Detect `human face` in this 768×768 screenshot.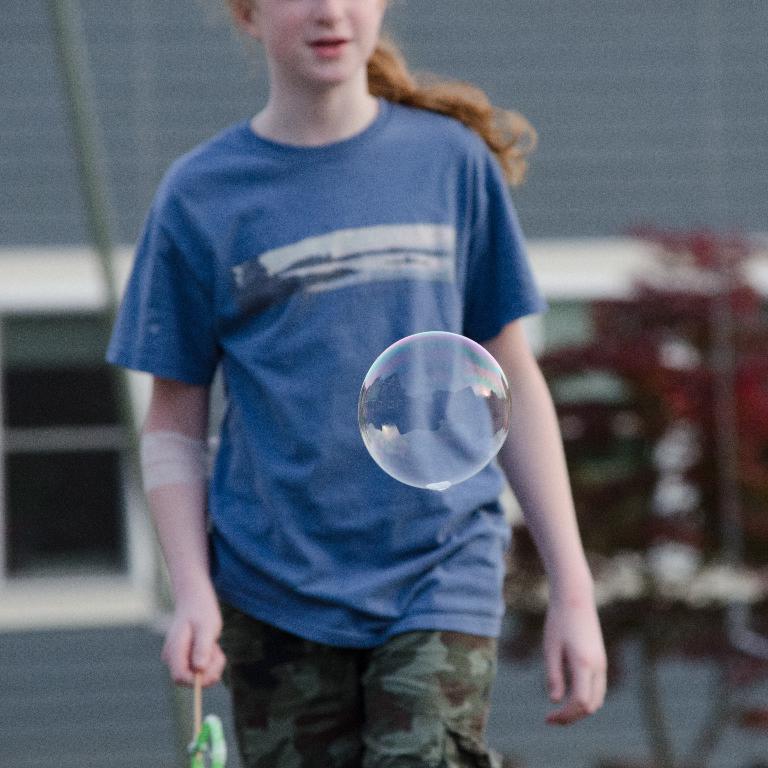
Detection: bbox(255, 0, 380, 85).
